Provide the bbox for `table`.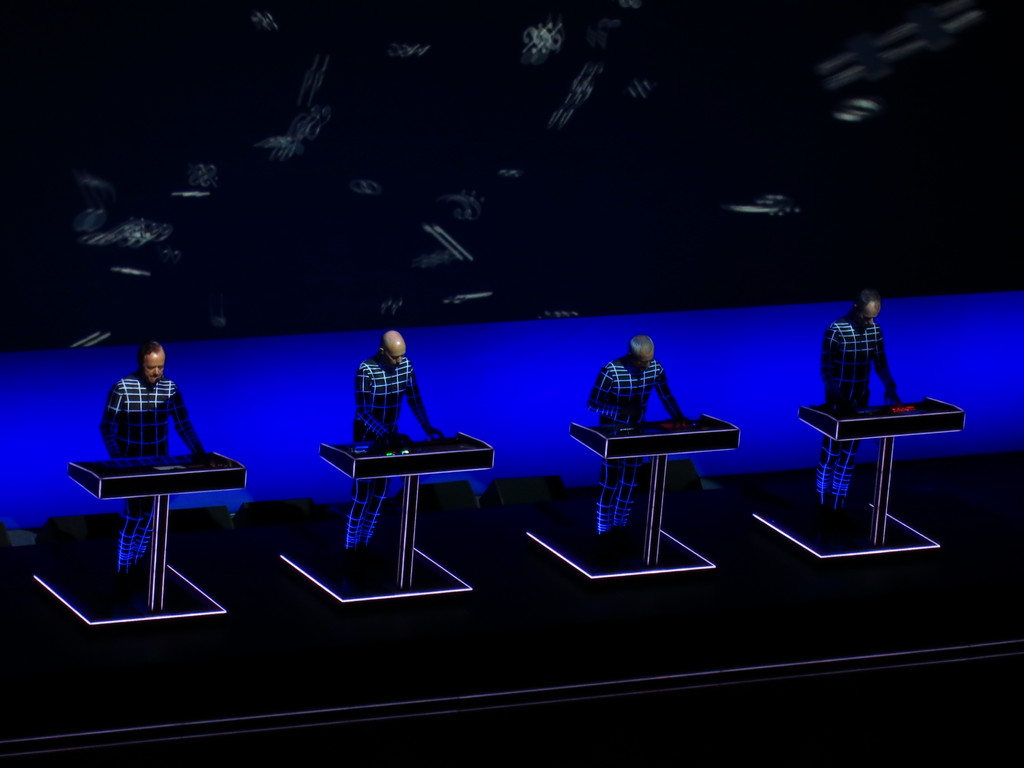
Rect(49, 432, 239, 617).
